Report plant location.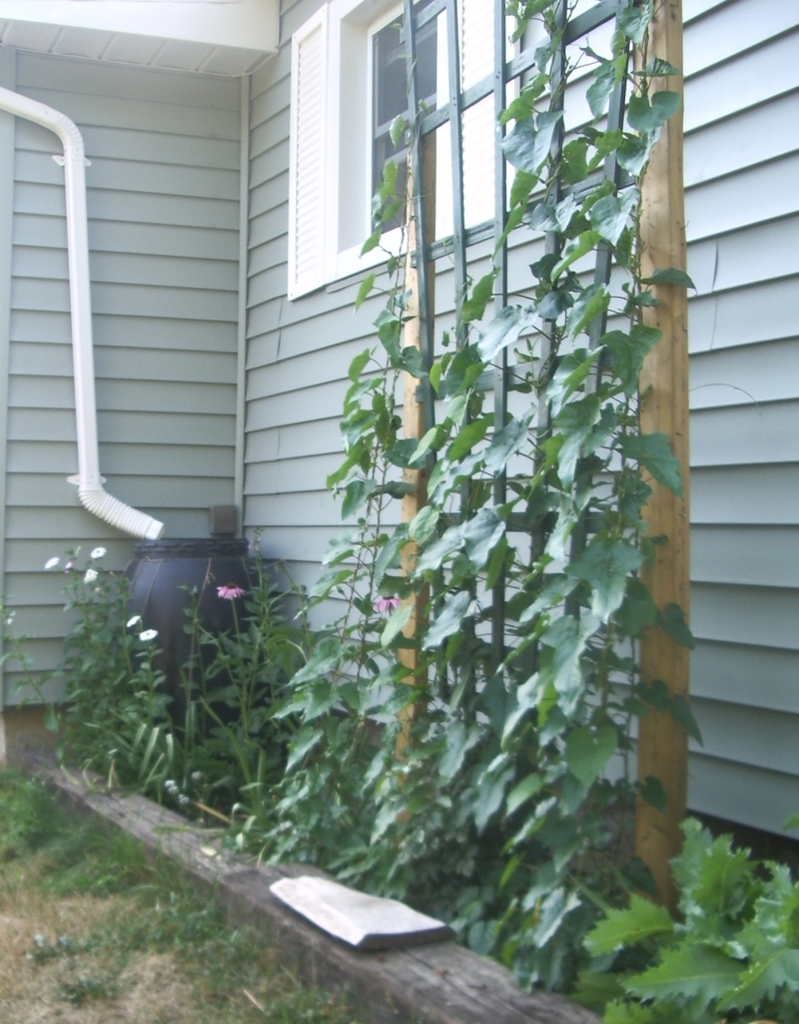
Report: {"x1": 248, "y1": 976, "x2": 394, "y2": 1023}.
